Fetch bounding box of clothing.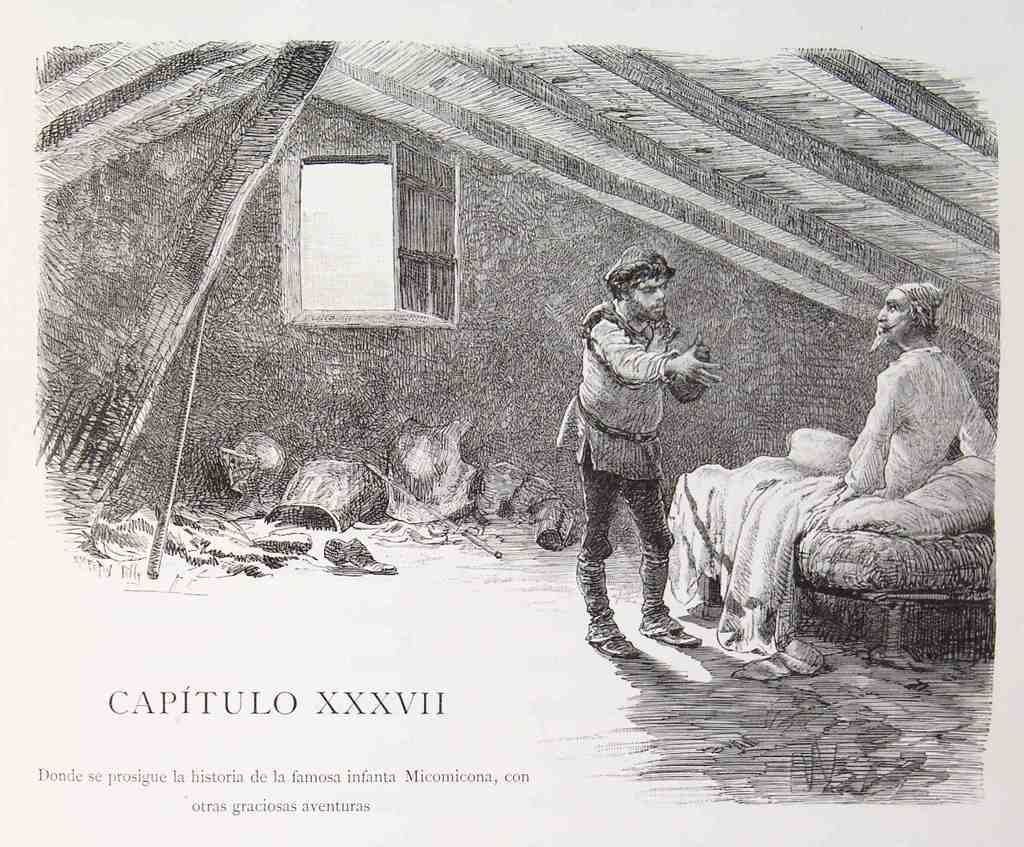
Bbox: bbox=[842, 345, 996, 501].
